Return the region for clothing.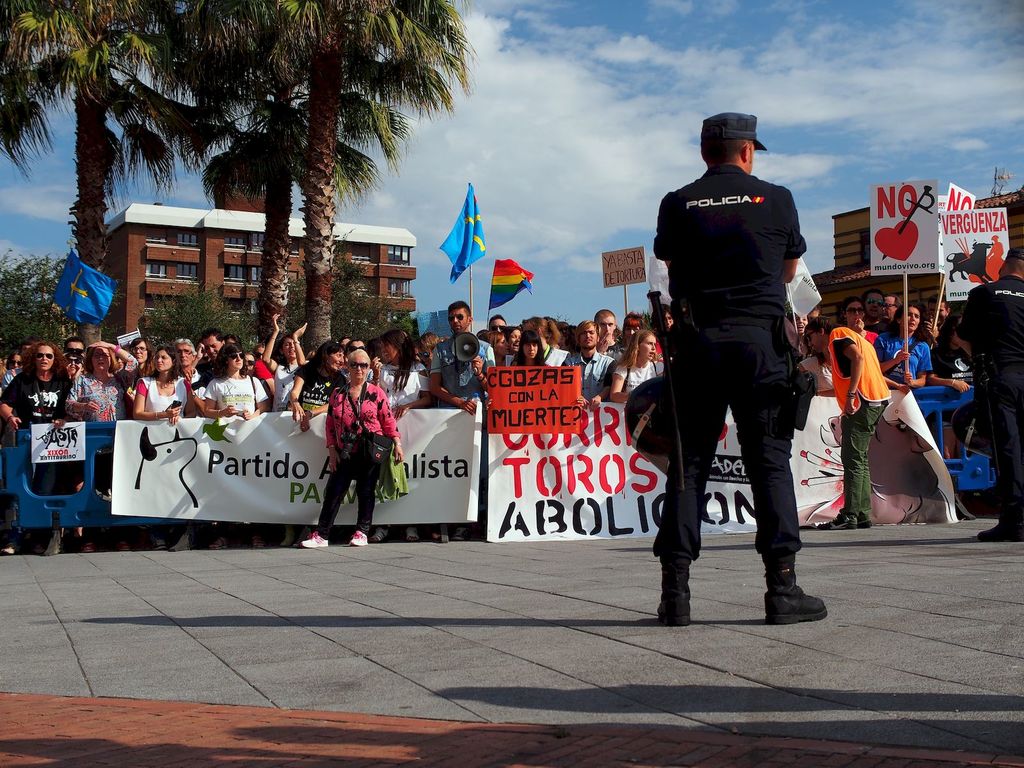
[614, 355, 664, 395].
